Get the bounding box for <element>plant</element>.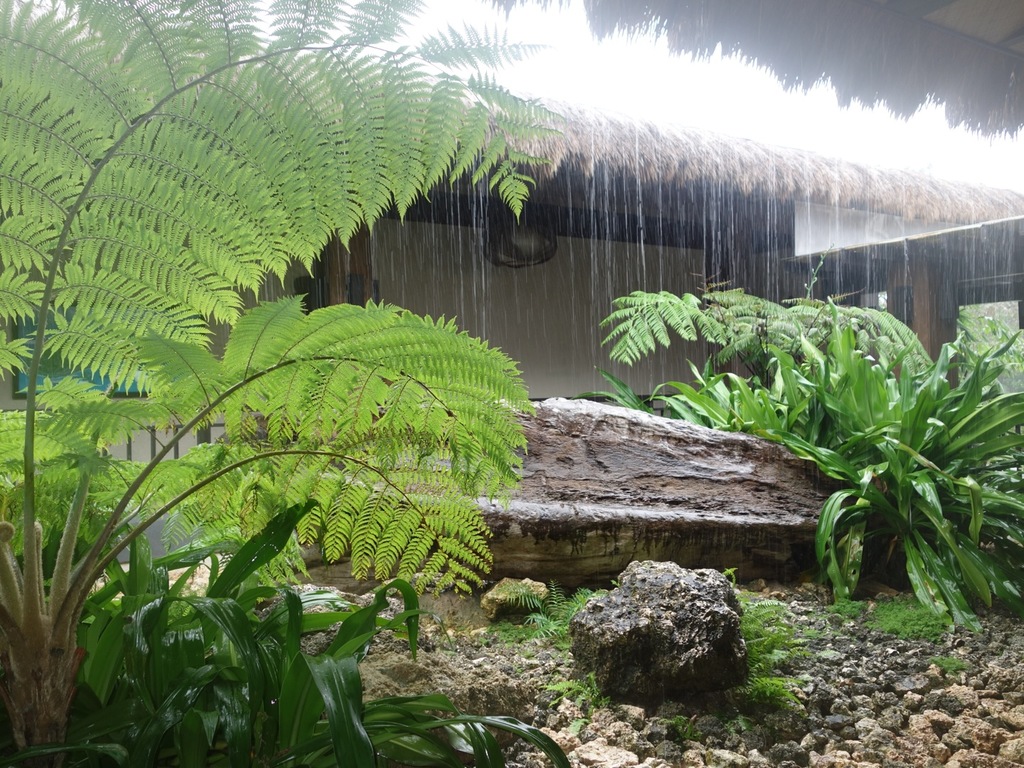
bbox=(730, 570, 809, 716).
